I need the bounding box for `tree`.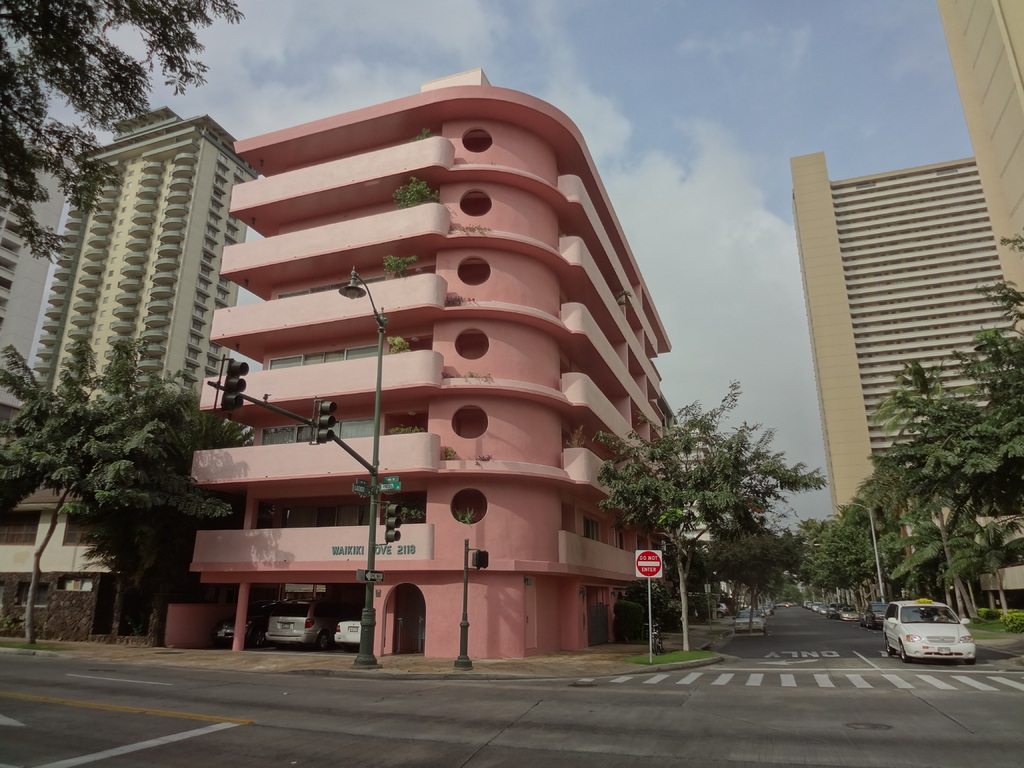
Here it is: (x1=384, y1=337, x2=414, y2=355).
